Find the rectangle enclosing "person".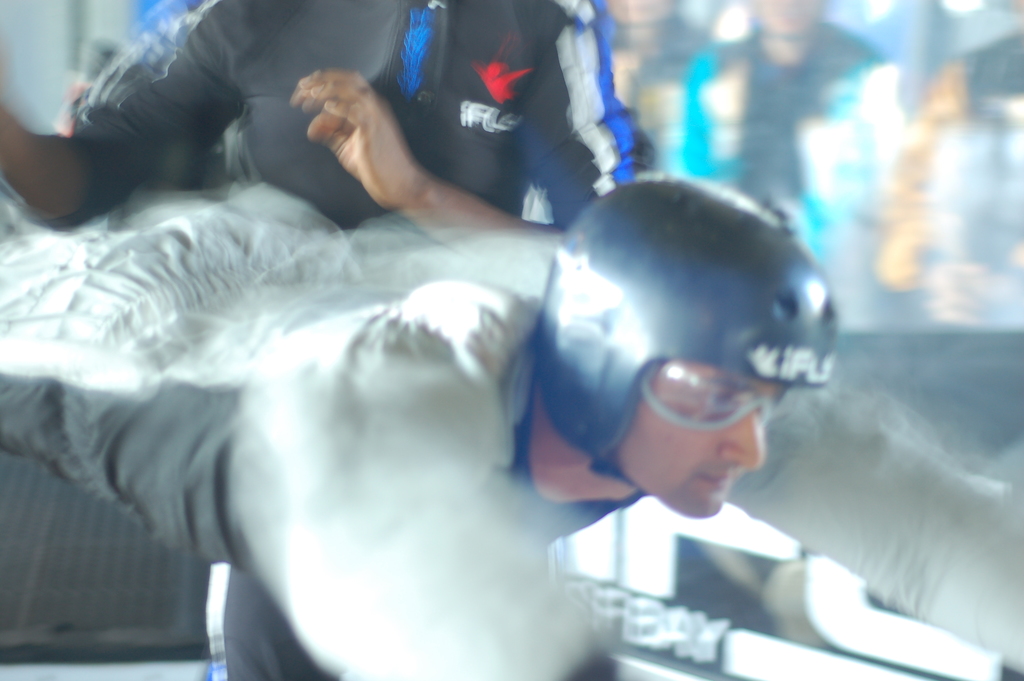
(x1=0, y1=0, x2=658, y2=680).
